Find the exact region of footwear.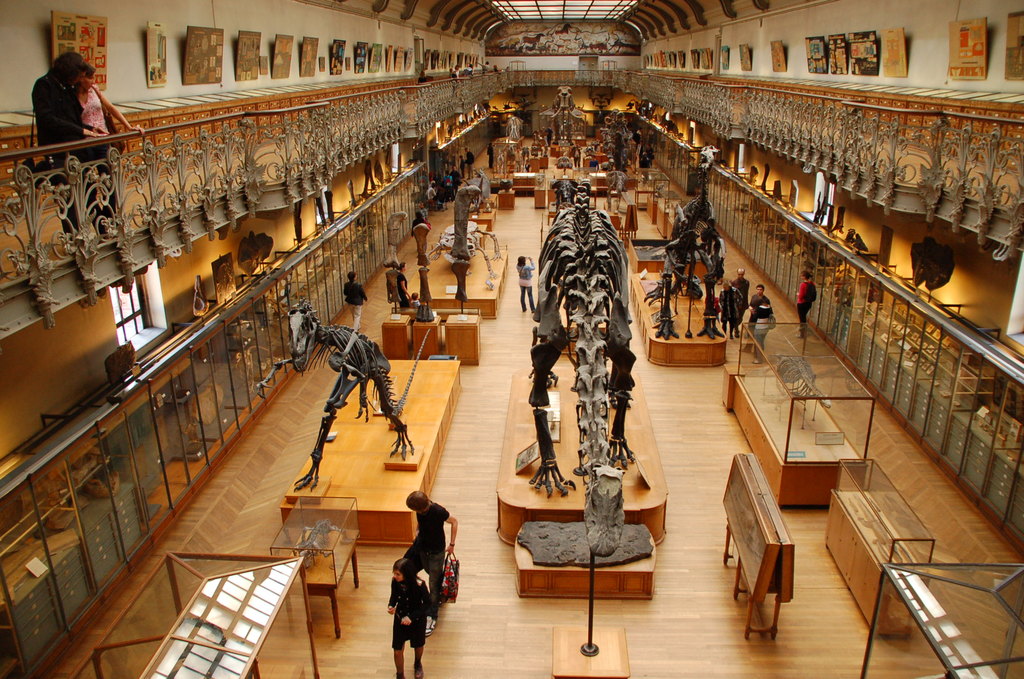
Exact region: [739,348,751,352].
